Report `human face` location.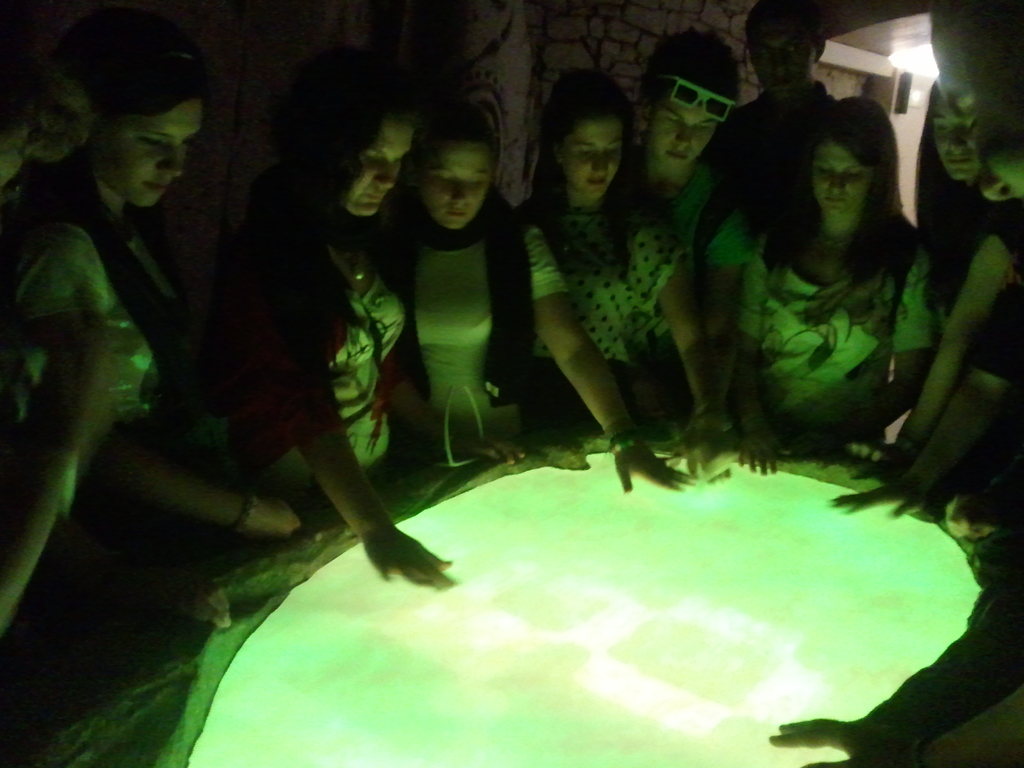
Report: <region>931, 35, 1023, 202</region>.
